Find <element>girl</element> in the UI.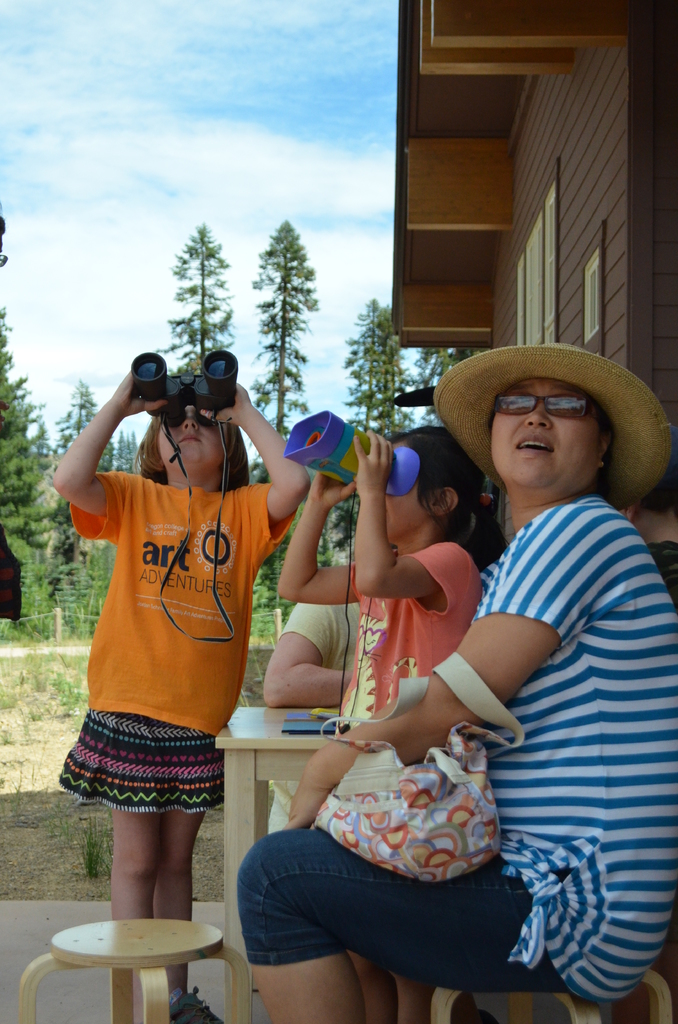
UI element at left=275, top=419, right=510, bottom=1023.
